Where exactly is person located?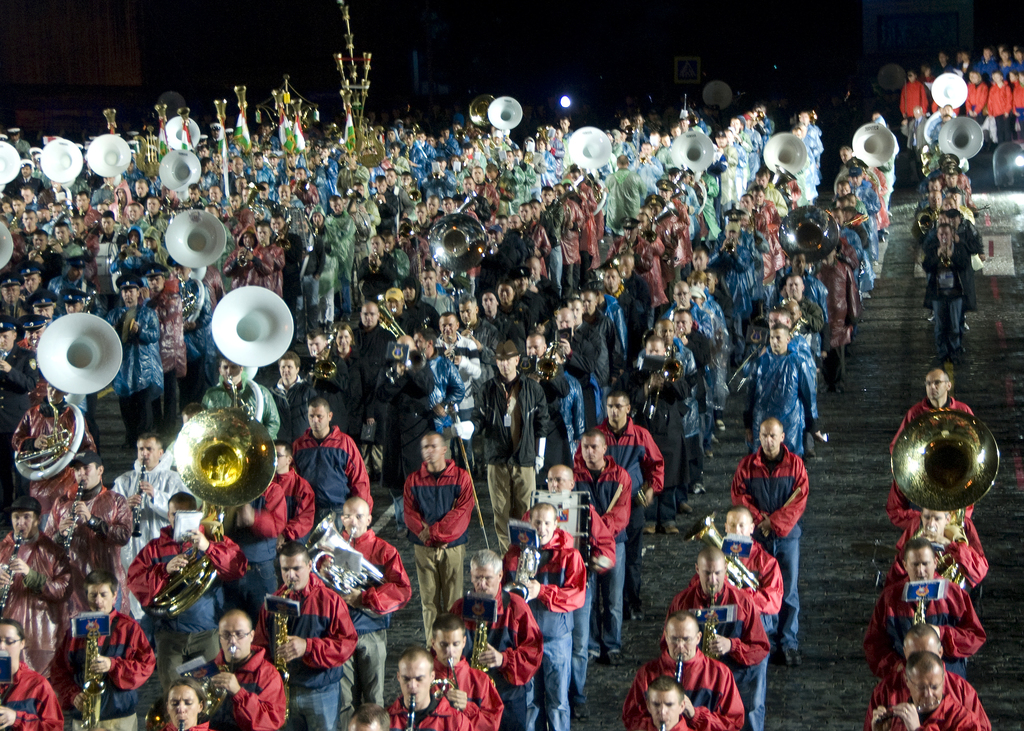
Its bounding box is [left=586, top=389, right=662, bottom=547].
